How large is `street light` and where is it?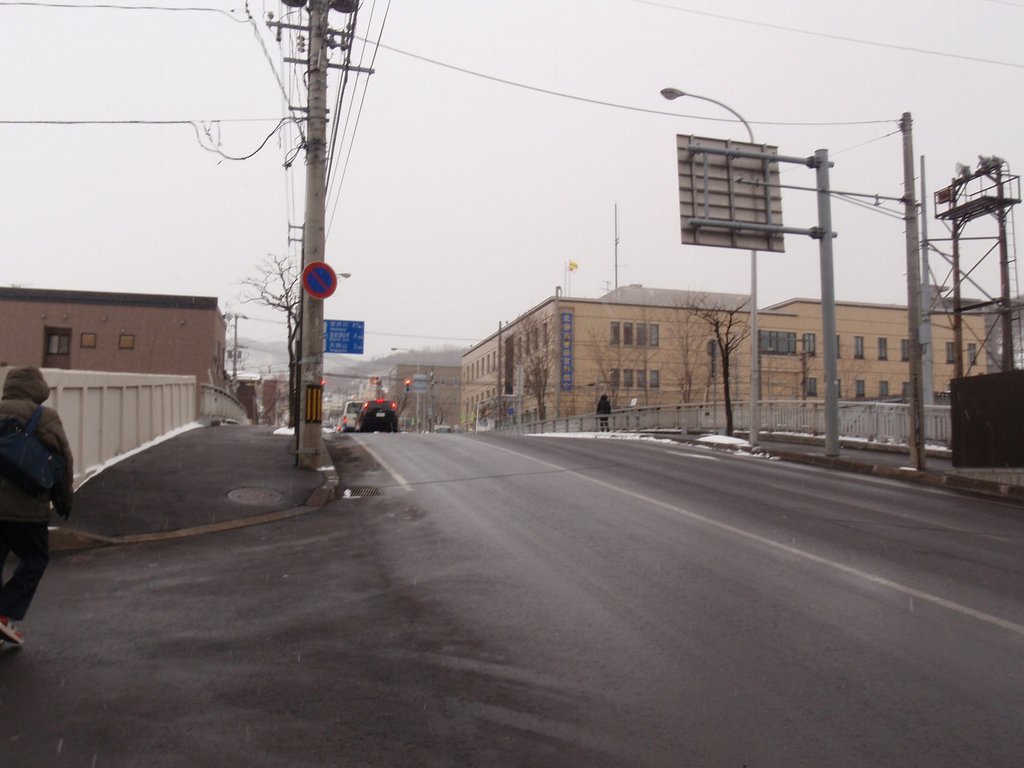
Bounding box: (left=225, top=309, right=246, bottom=390).
